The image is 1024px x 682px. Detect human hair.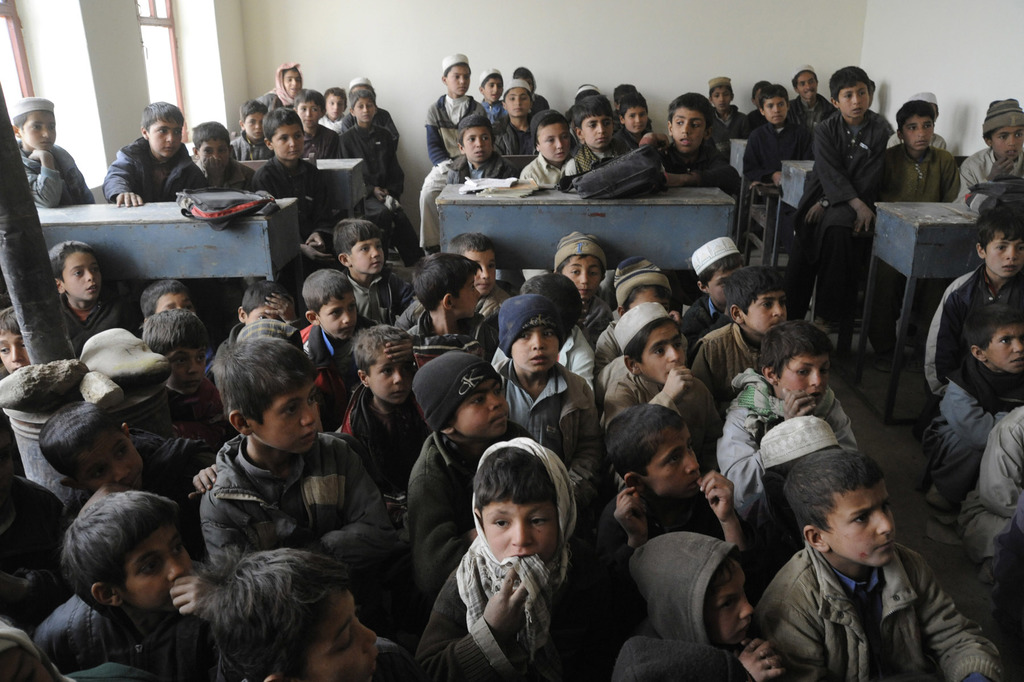
Detection: (607,403,708,493).
